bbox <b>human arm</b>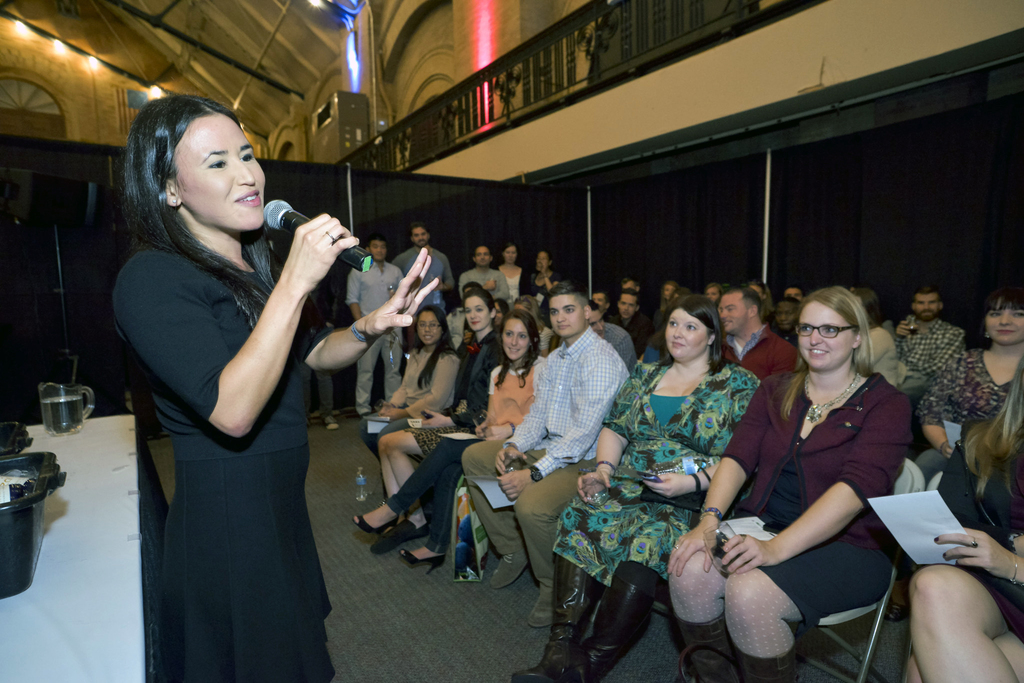
bbox=(296, 245, 445, 375)
